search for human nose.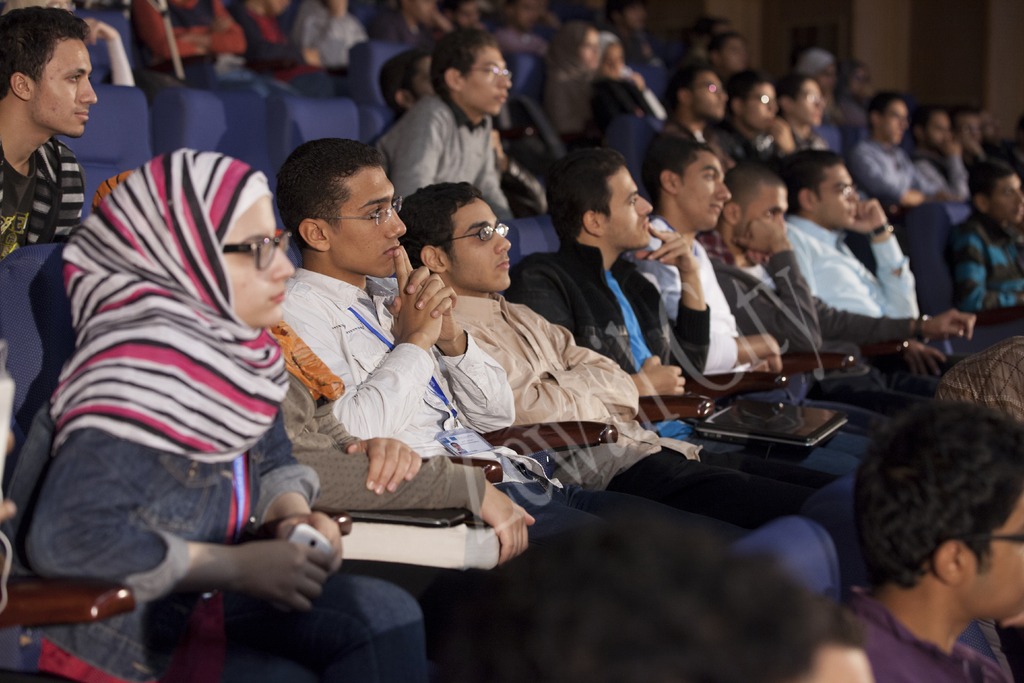
Found at (271,247,295,278).
